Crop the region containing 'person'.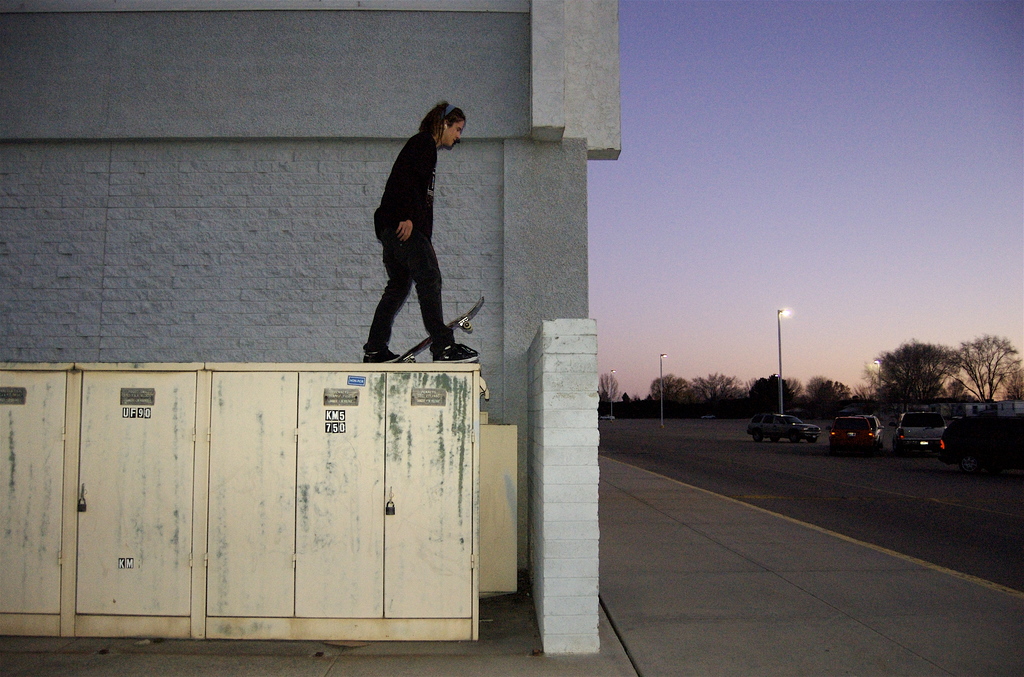
Crop region: Rect(355, 92, 458, 375).
